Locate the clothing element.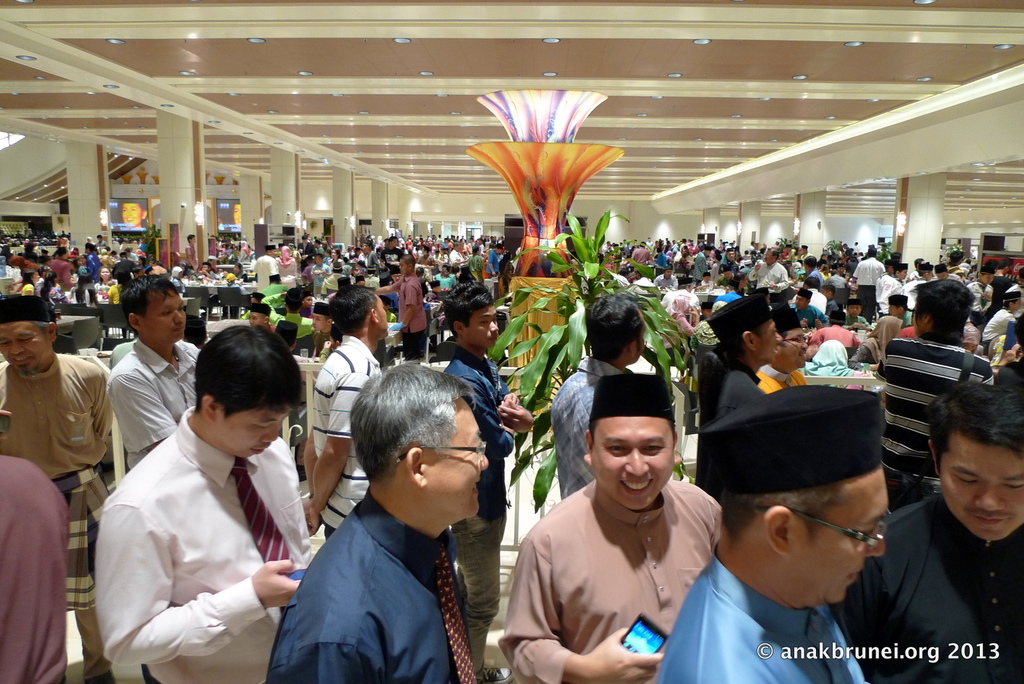
Element bbox: 655, 550, 867, 683.
